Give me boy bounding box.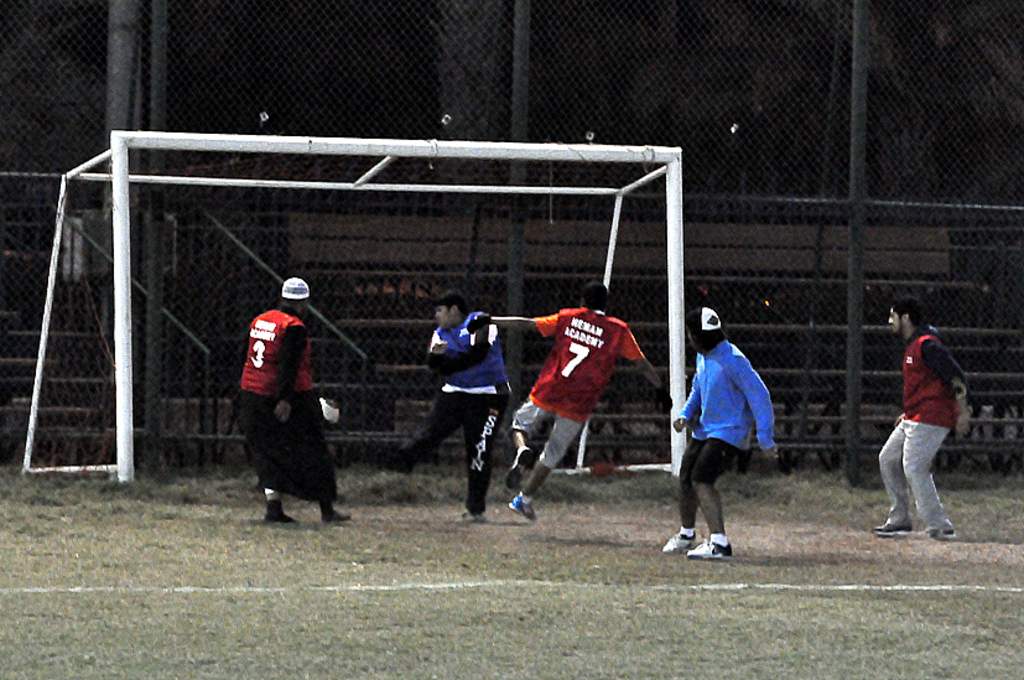
box=[219, 268, 352, 529].
